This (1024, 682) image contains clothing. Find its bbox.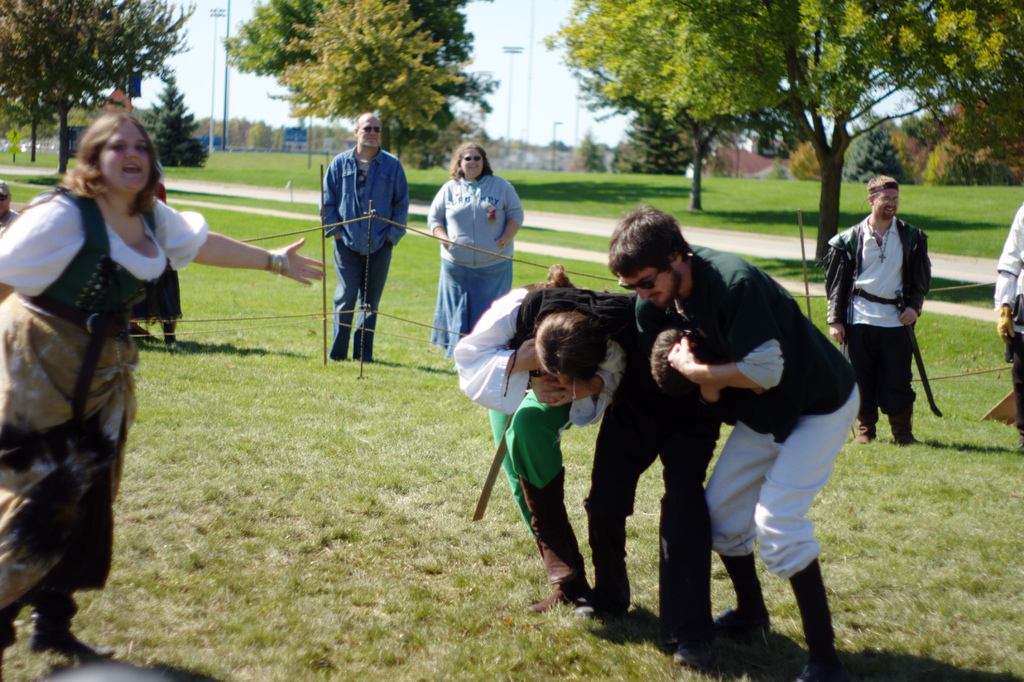
[0, 188, 206, 621].
